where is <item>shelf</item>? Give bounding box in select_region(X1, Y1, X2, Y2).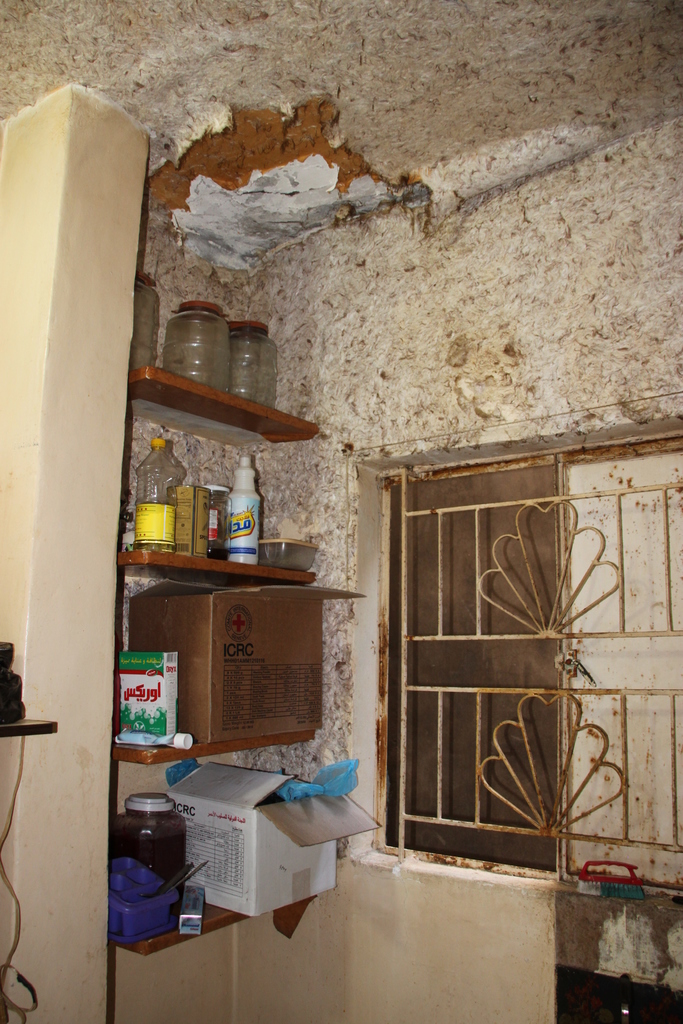
select_region(123, 342, 317, 449).
